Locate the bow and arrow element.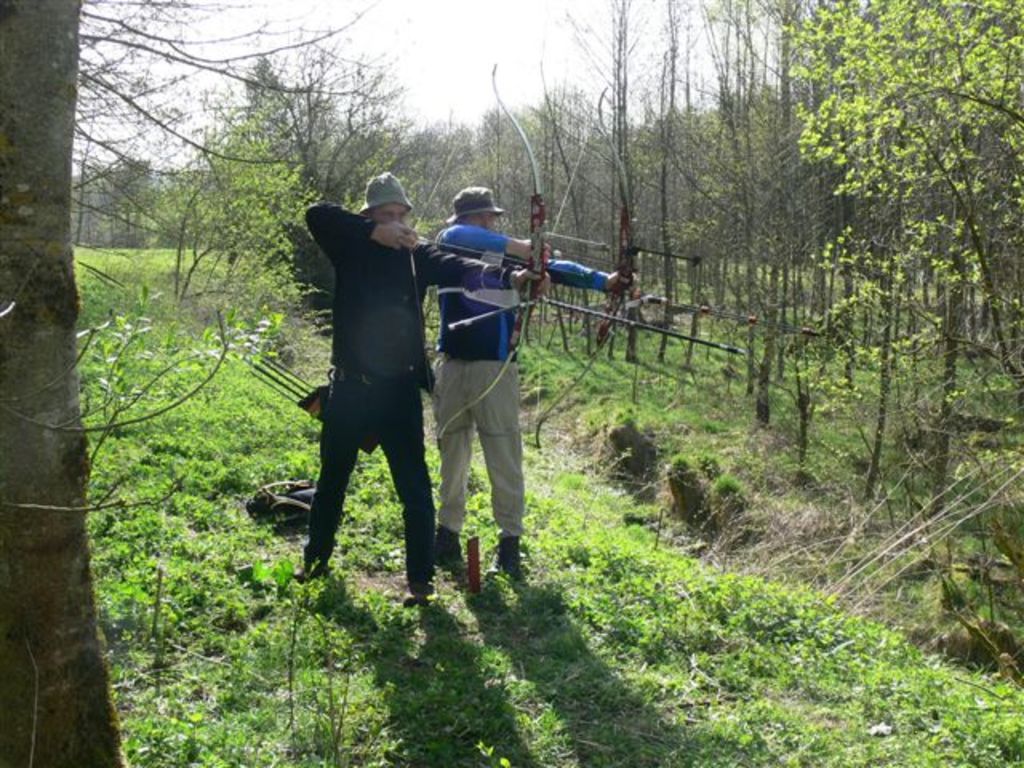
Element bbox: region(403, 62, 552, 443).
